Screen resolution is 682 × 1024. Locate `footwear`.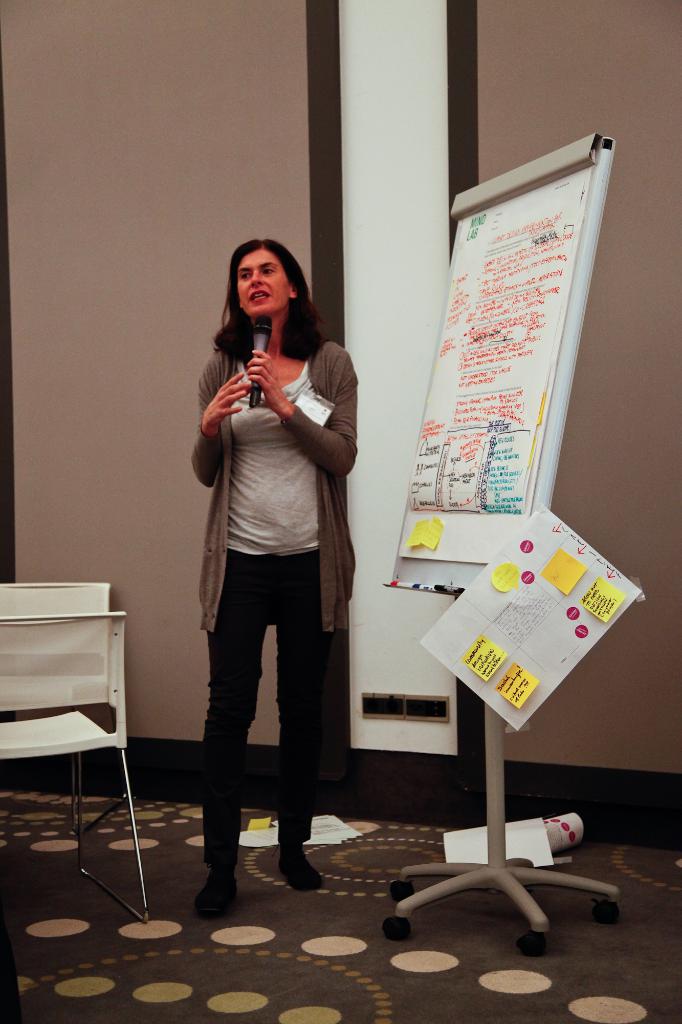
<bbox>274, 834, 335, 906</bbox>.
